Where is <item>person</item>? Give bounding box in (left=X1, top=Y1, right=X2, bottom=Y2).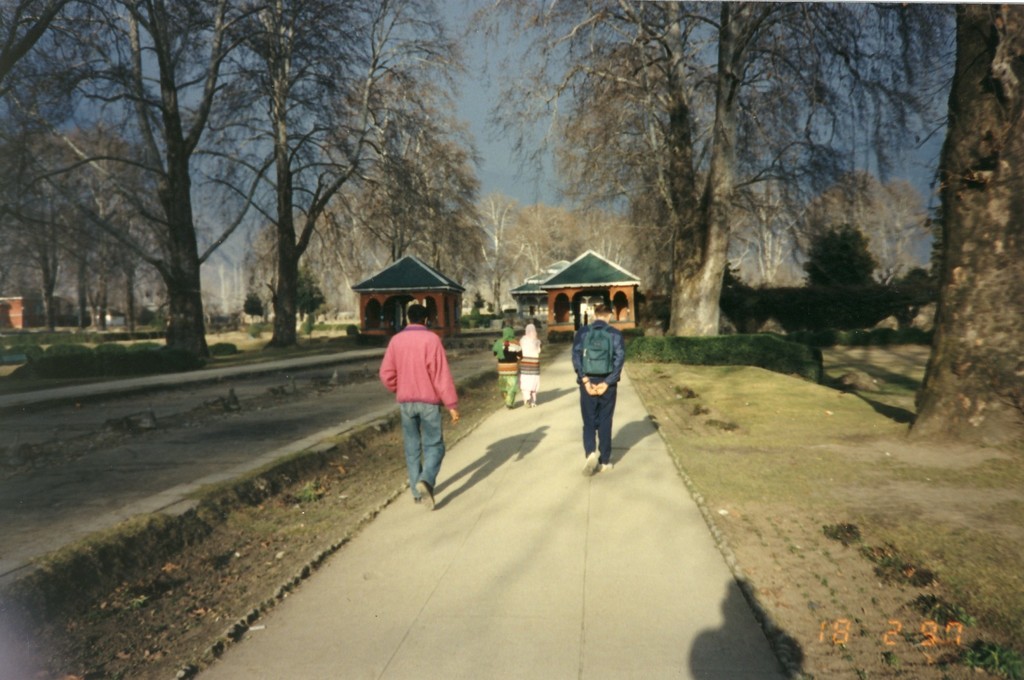
(left=569, top=305, right=624, bottom=471).
